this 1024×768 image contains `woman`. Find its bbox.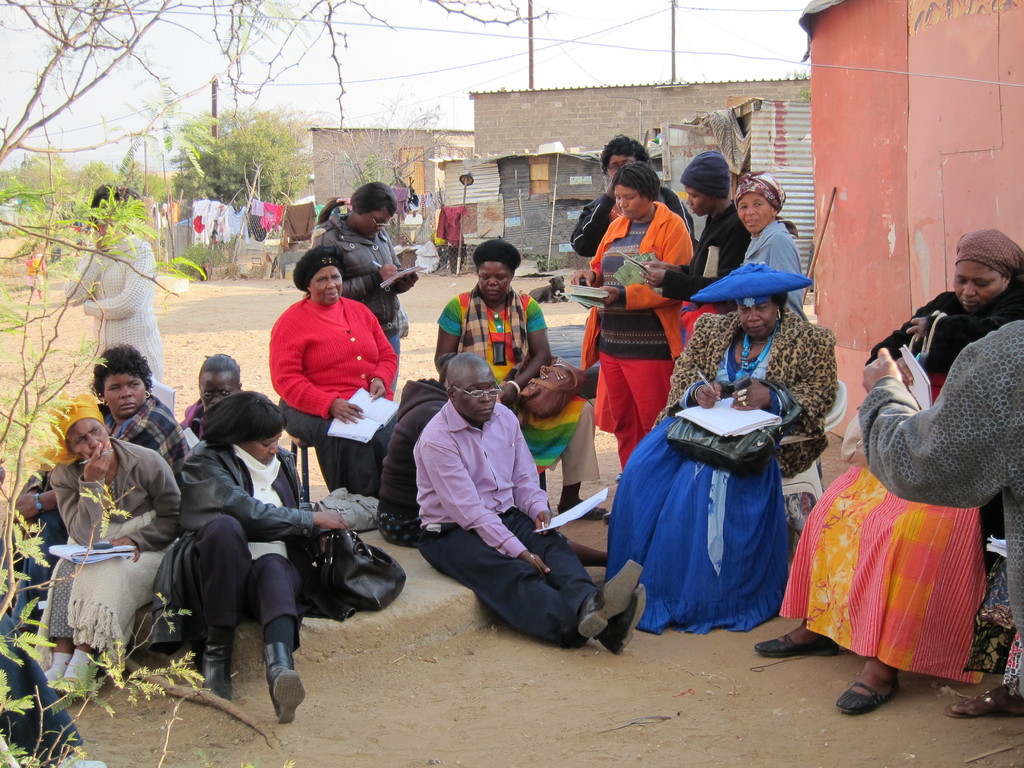
309,180,420,397.
